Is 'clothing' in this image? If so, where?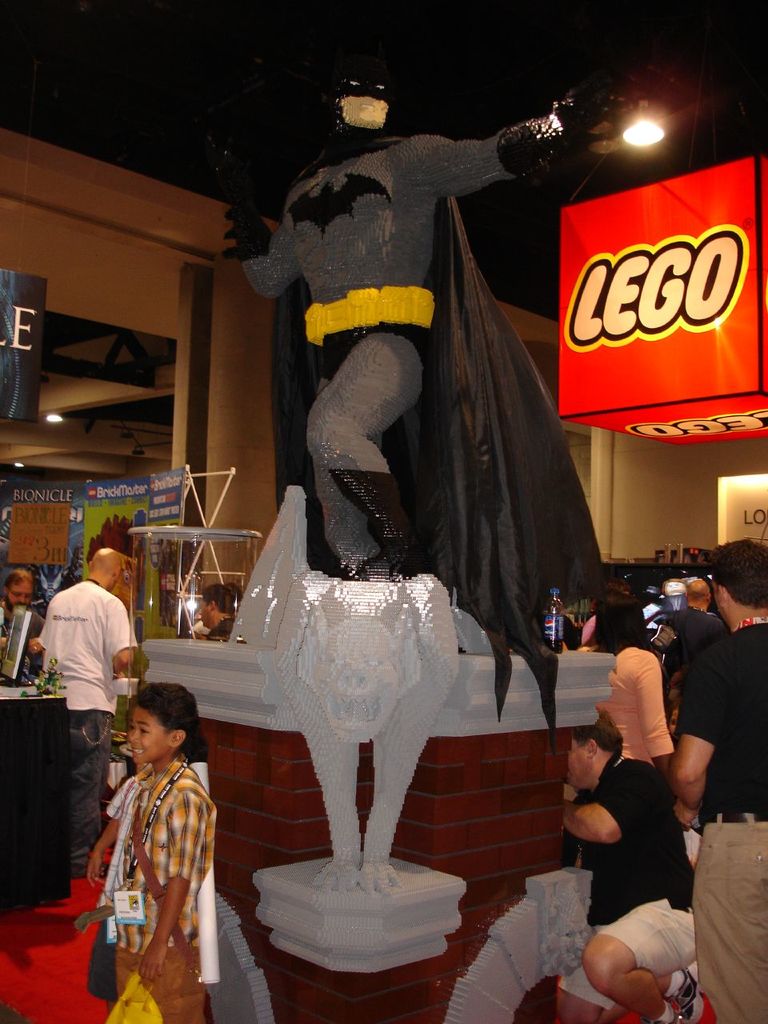
Yes, at <box>208,618,236,643</box>.
